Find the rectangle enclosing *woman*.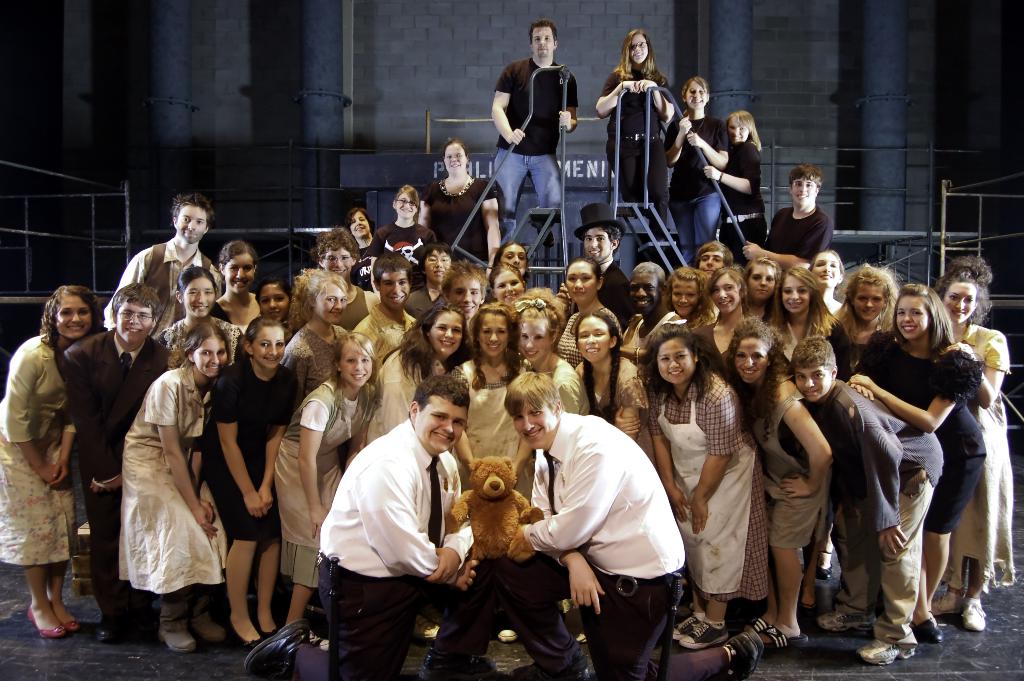
<box>211,239,268,323</box>.
